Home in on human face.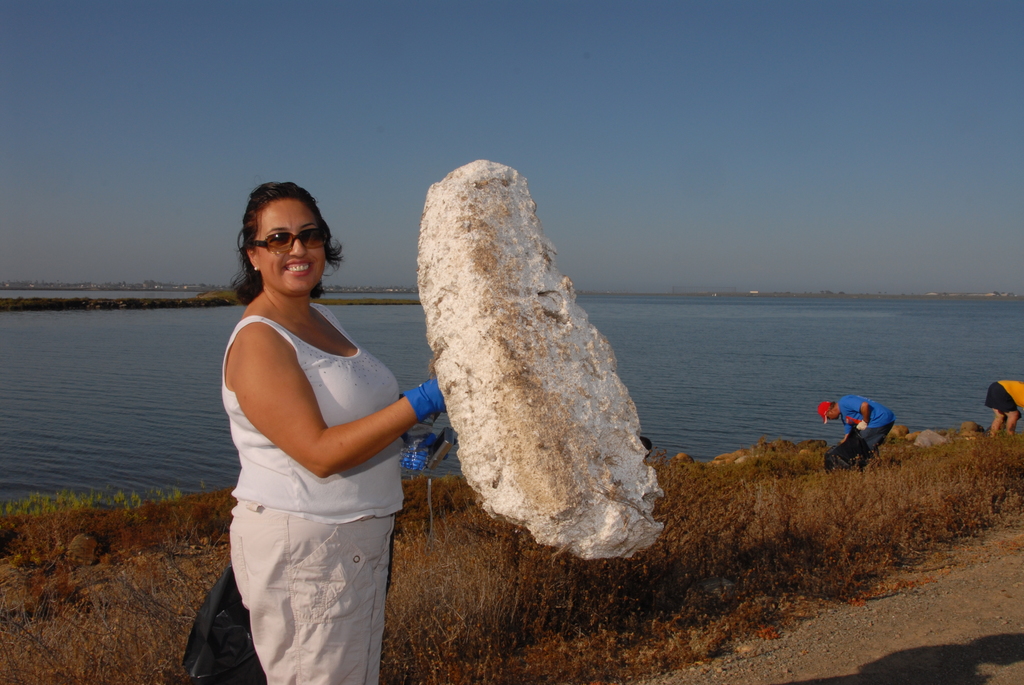
Homed in at detection(824, 410, 841, 425).
